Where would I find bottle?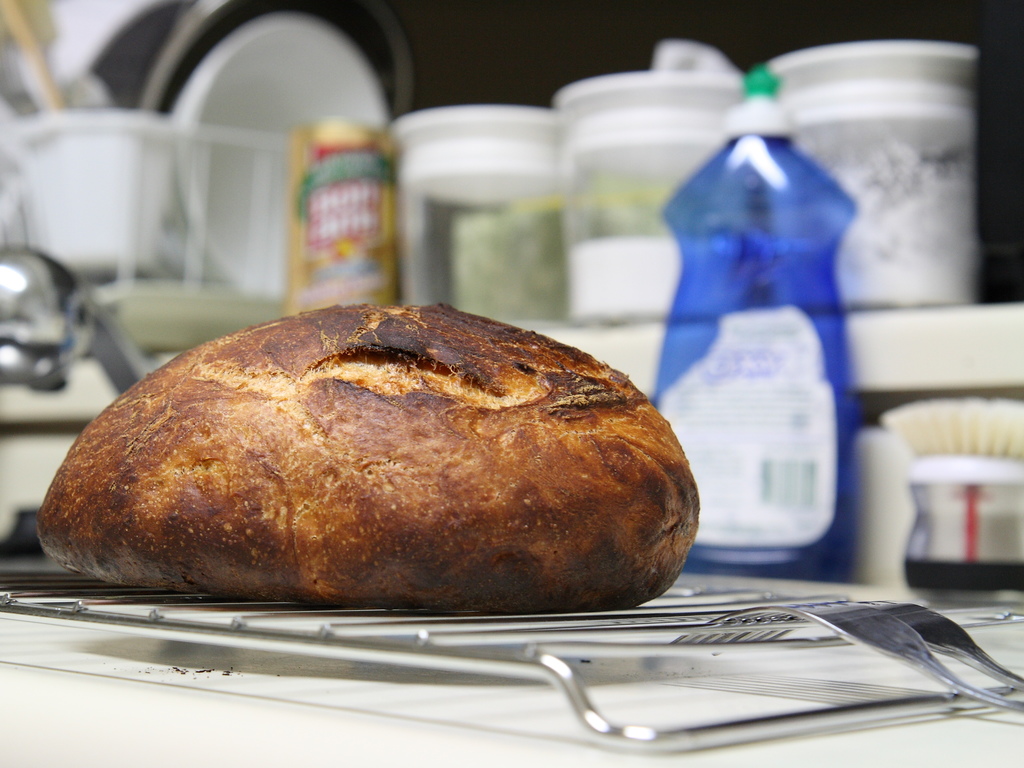
At (653, 65, 856, 585).
